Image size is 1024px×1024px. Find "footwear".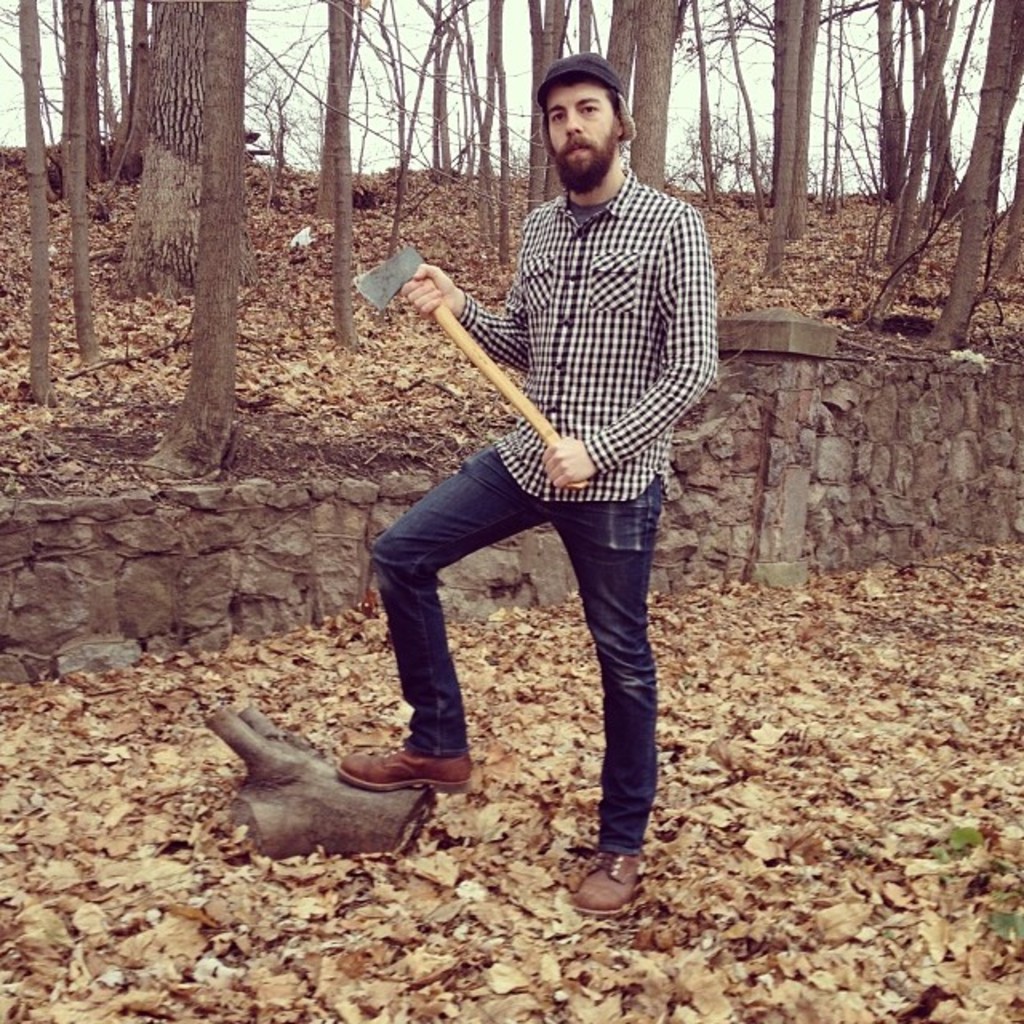
194 714 493 851.
